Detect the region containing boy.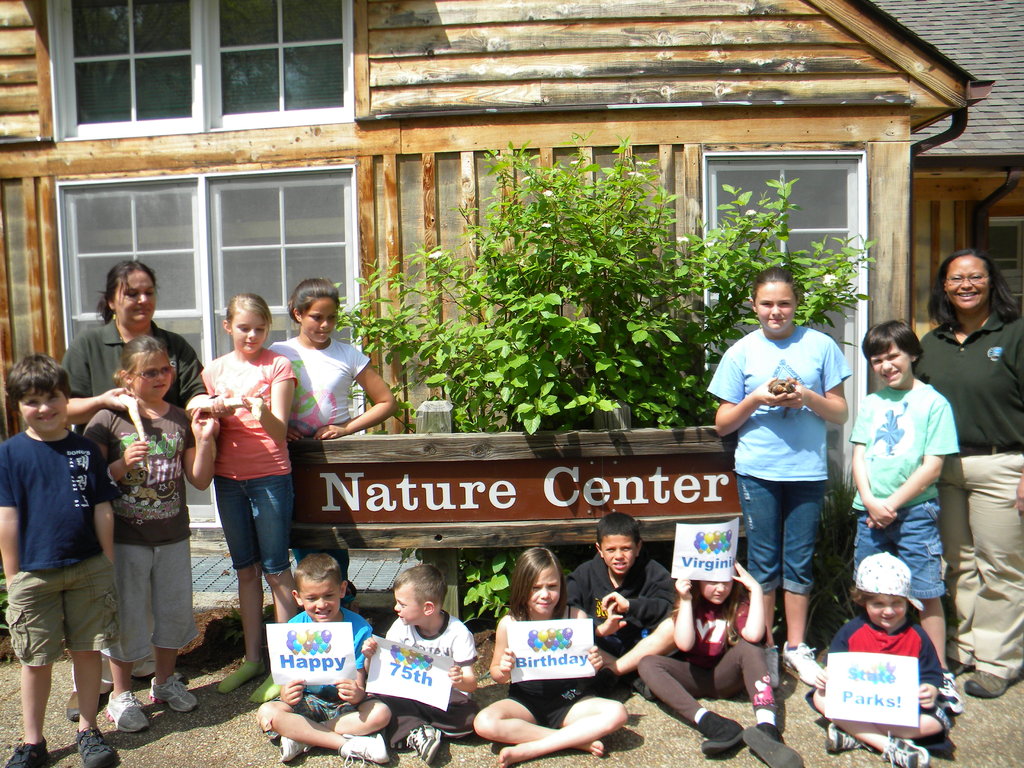
detection(363, 561, 481, 764).
